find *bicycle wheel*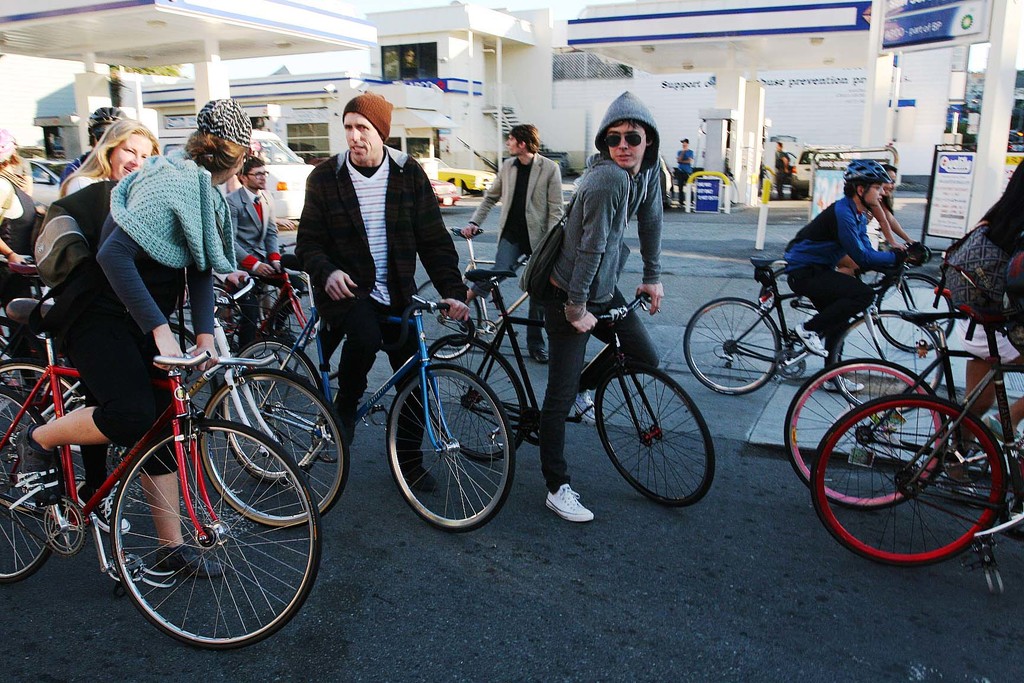
[x1=192, y1=363, x2=351, y2=534]
